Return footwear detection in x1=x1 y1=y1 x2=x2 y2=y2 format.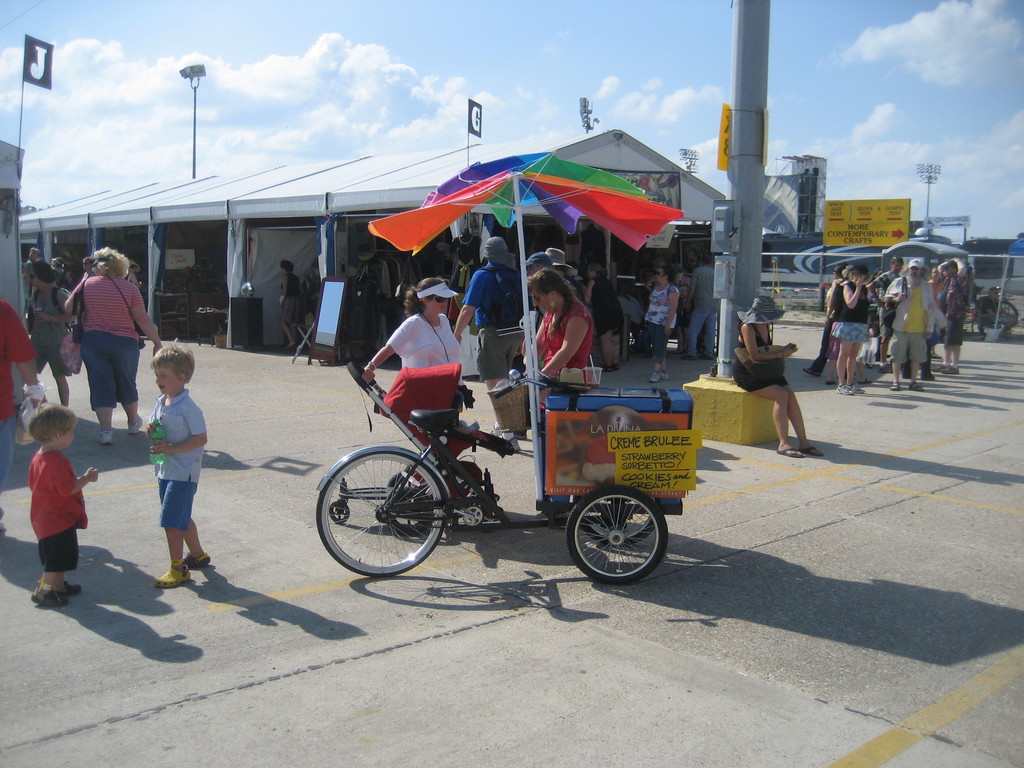
x1=889 y1=380 x2=906 y2=390.
